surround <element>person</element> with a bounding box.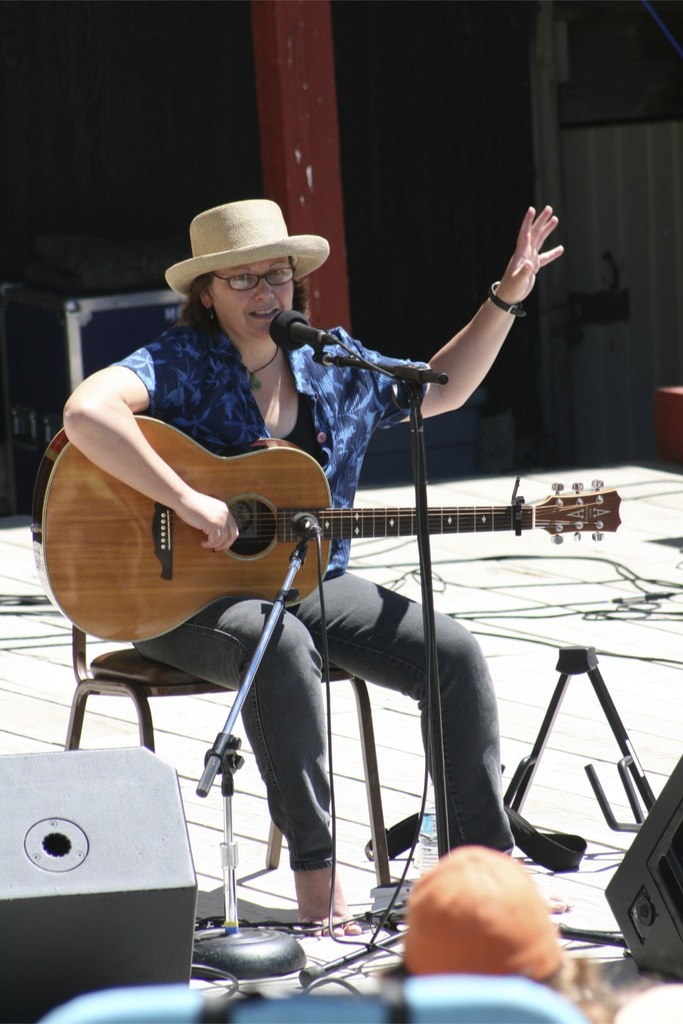
(left=57, top=198, right=566, bottom=934).
